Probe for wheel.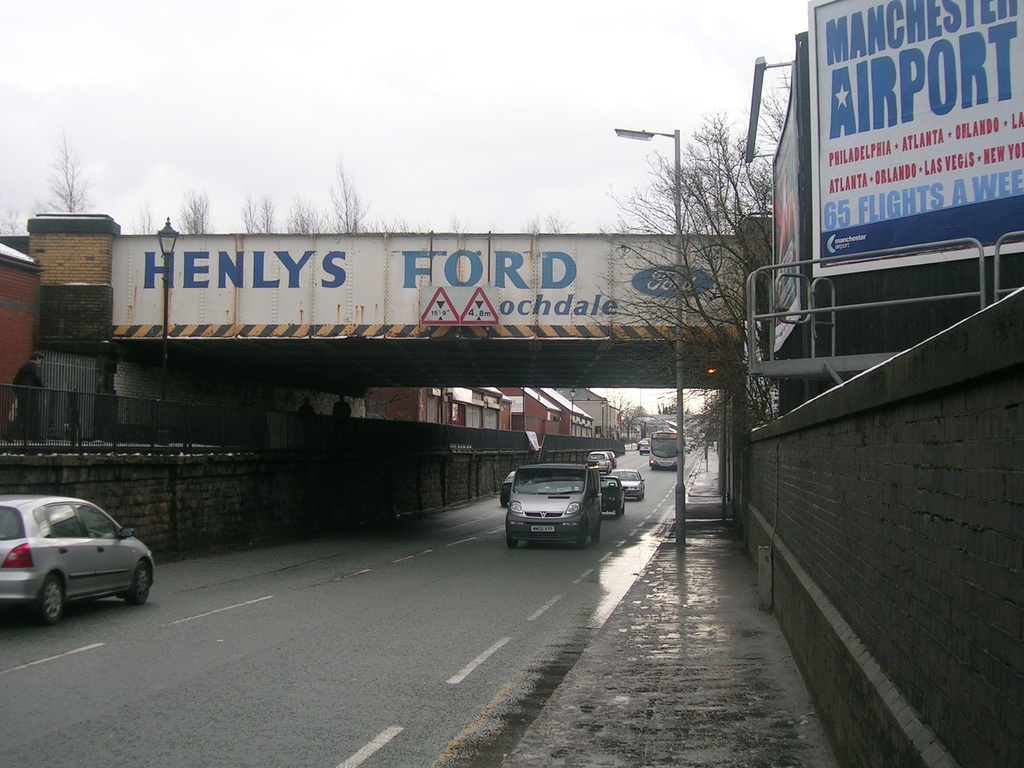
Probe result: l=124, t=561, r=152, b=605.
